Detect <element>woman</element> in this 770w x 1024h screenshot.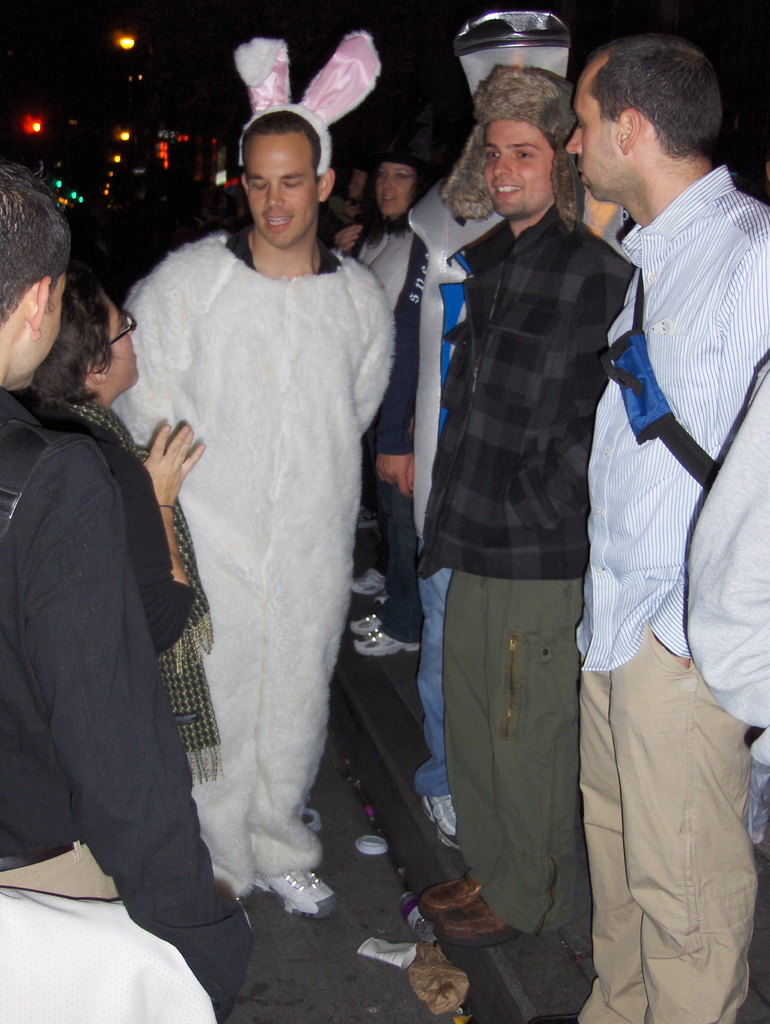
Detection: 335, 132, 429, 657.
